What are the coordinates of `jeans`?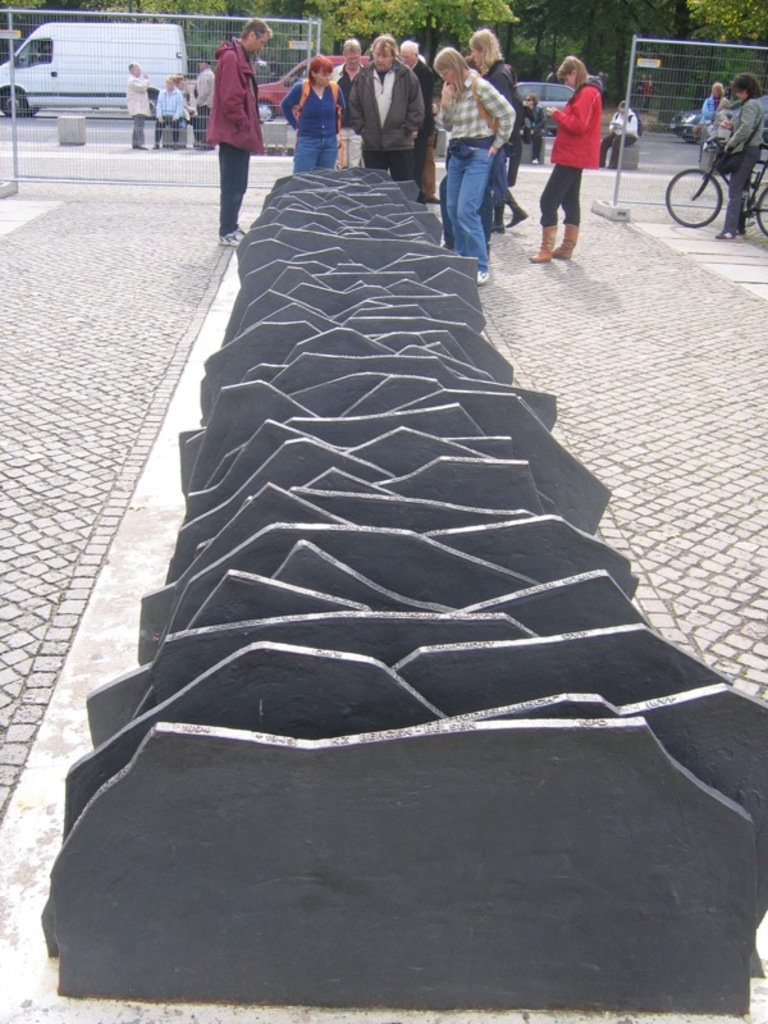
left=372, top=148, right=410, bottom=182.
